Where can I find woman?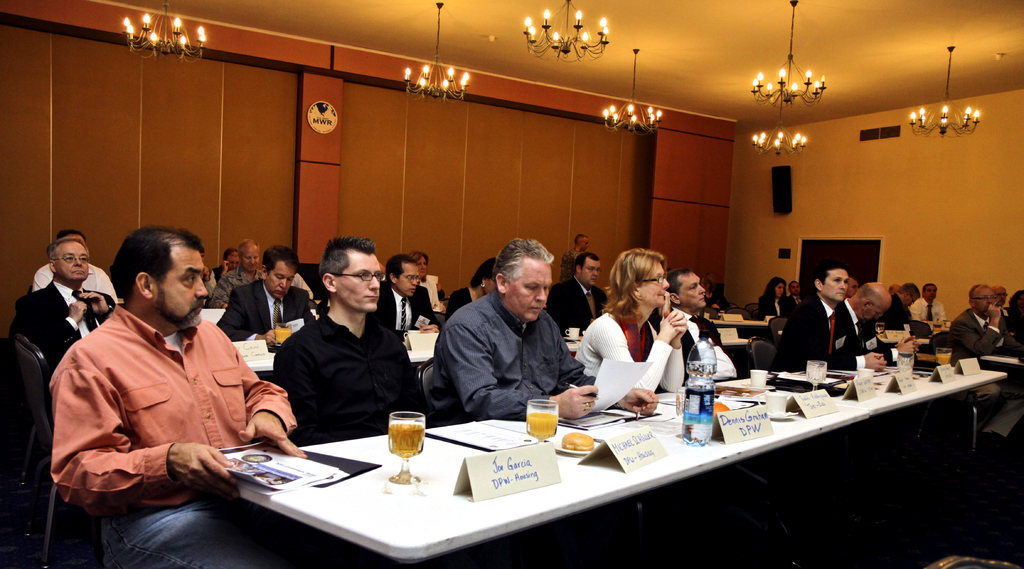
You can find it at locate(698, 273, 726, 309).
